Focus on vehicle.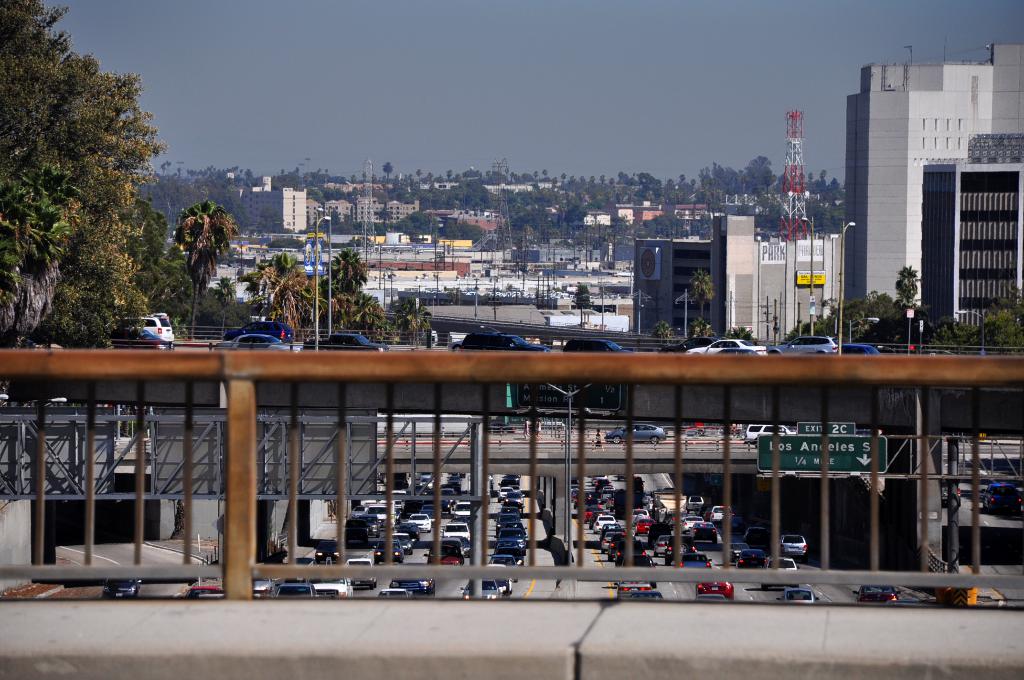
Focused at [left=110, top=320, right=172, bottom=353].
